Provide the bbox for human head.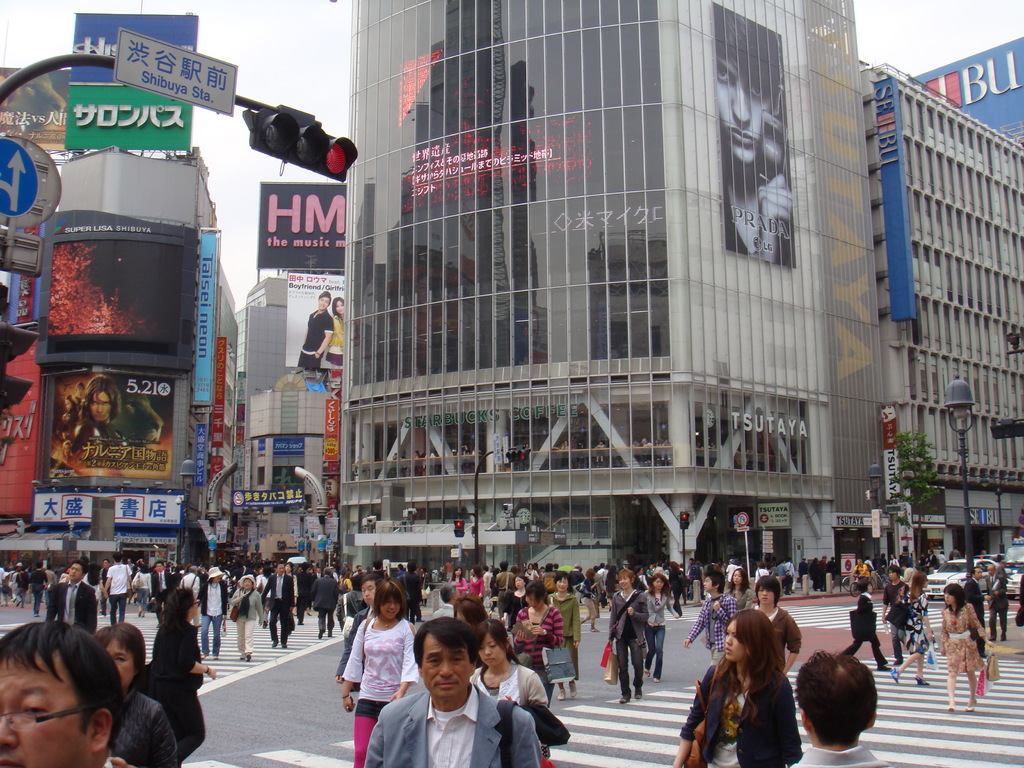
[616,569,636,590].
